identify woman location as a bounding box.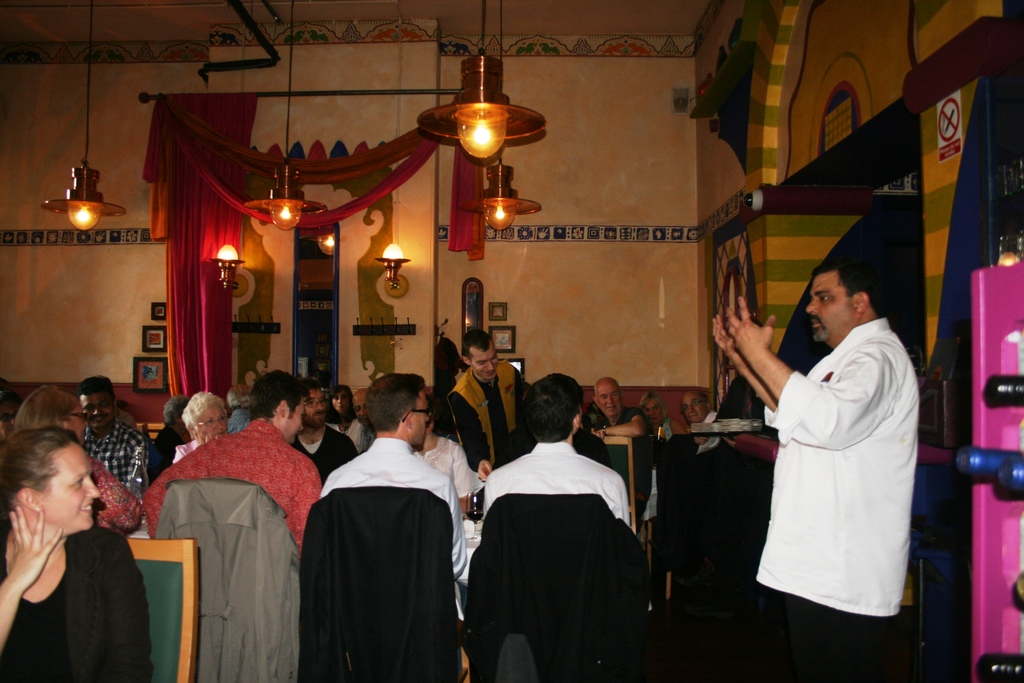
(9,378,143,531).
